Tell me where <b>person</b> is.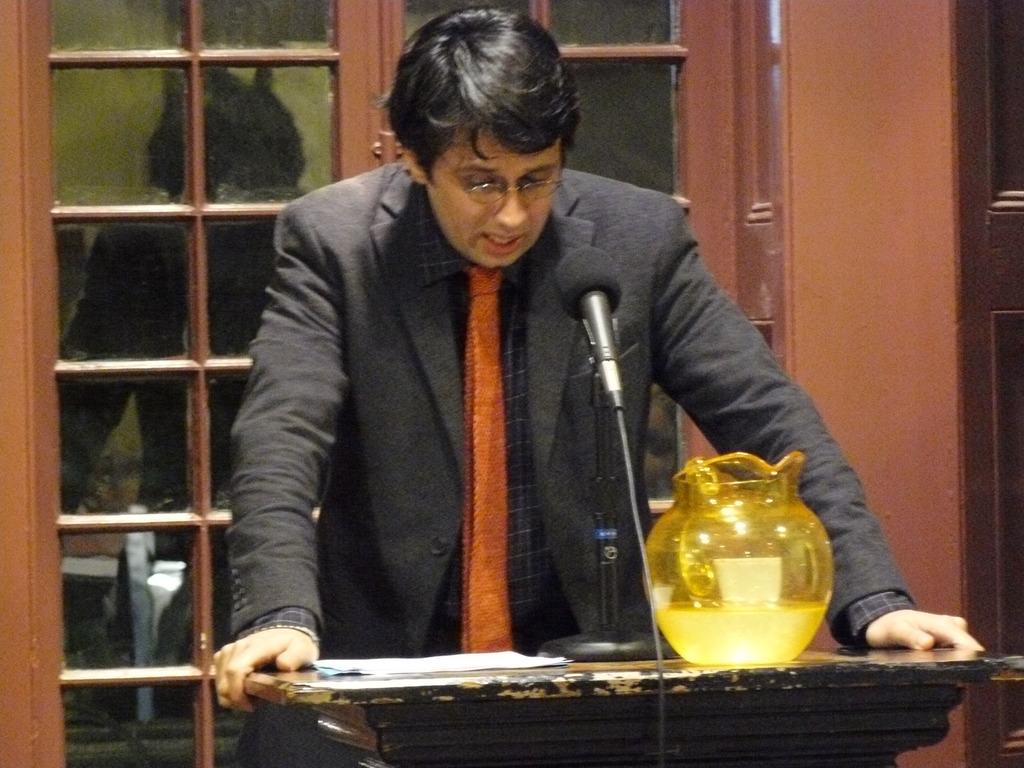
<b>person</b> is at [x1=214, y1=10, x2=982, y2=763].
